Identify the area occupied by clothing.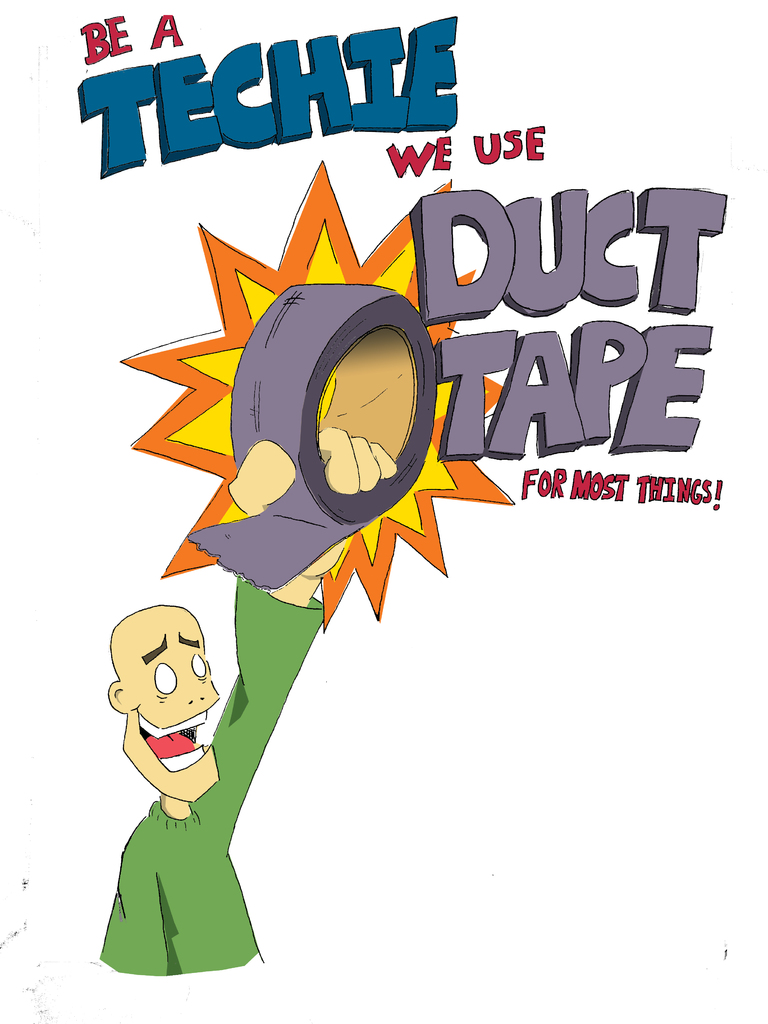
Area: pyautogui.locateOnScreen(60, 582, 335, 967).
